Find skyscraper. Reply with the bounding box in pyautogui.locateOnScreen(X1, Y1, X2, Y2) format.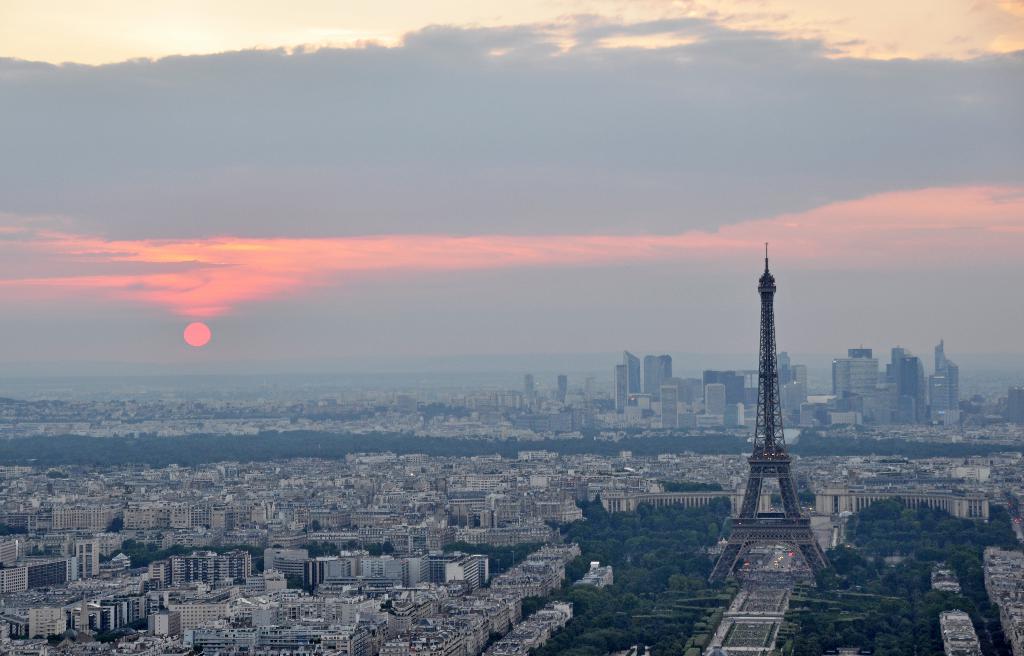
pyautogui.locateOnScreen(702, 235, 858, 617).
